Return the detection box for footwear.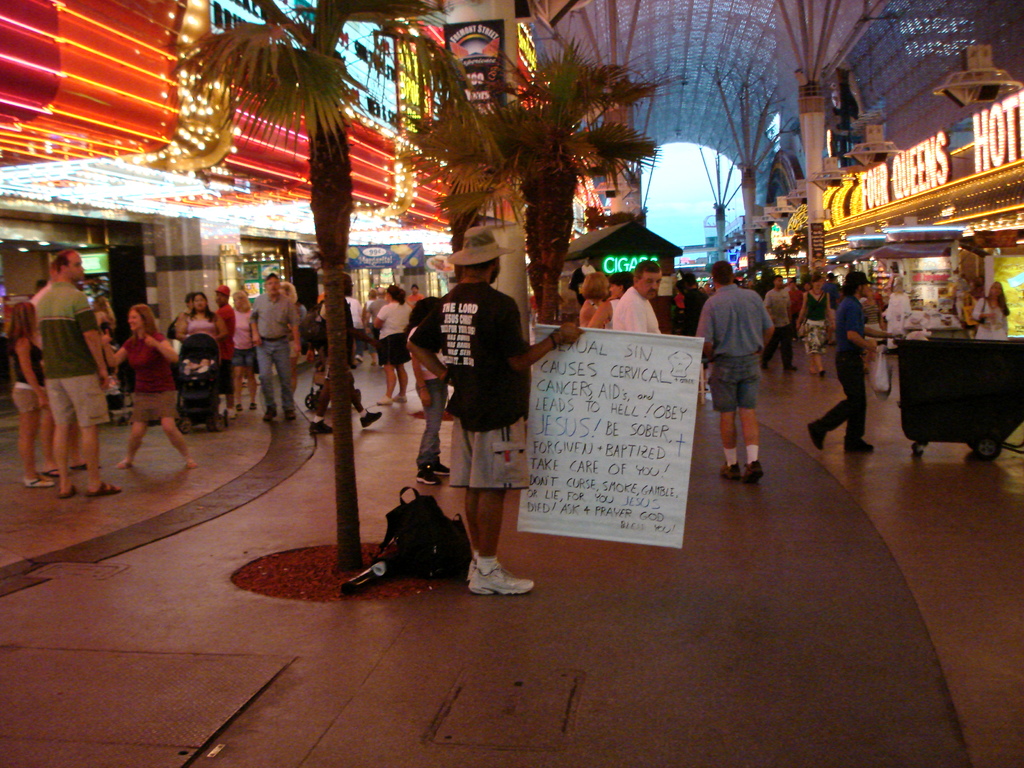
left=393, top=394, right=404, bottom=401.
